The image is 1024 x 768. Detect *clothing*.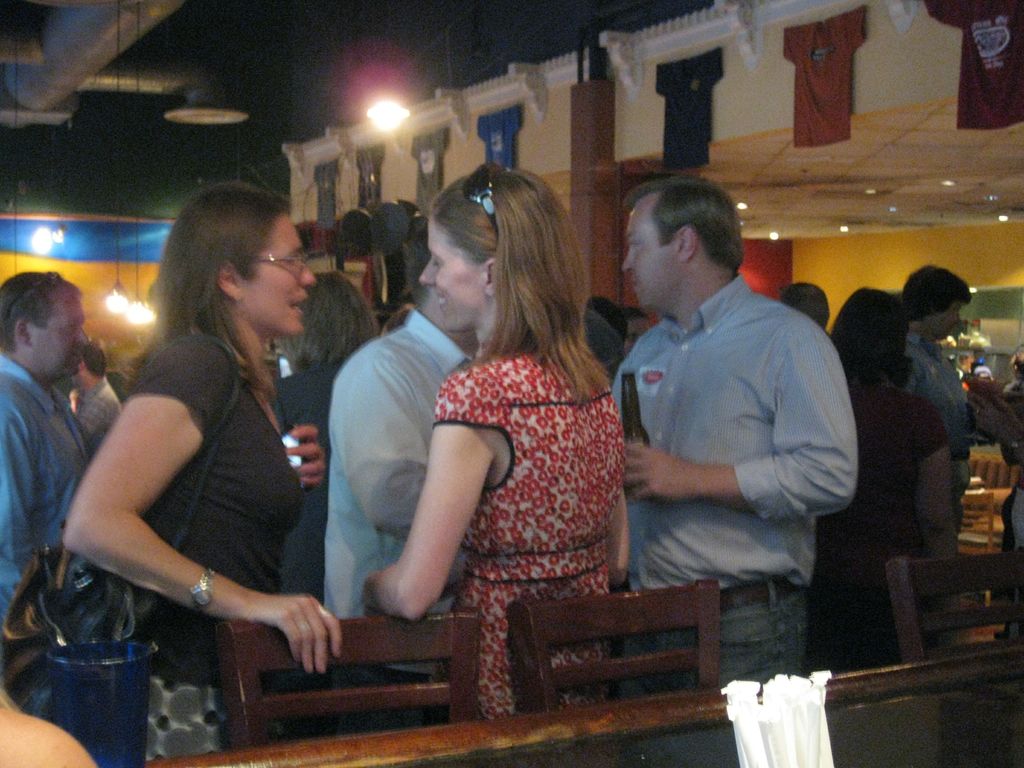
Detection: Rect(322, 311, 473, 660).
